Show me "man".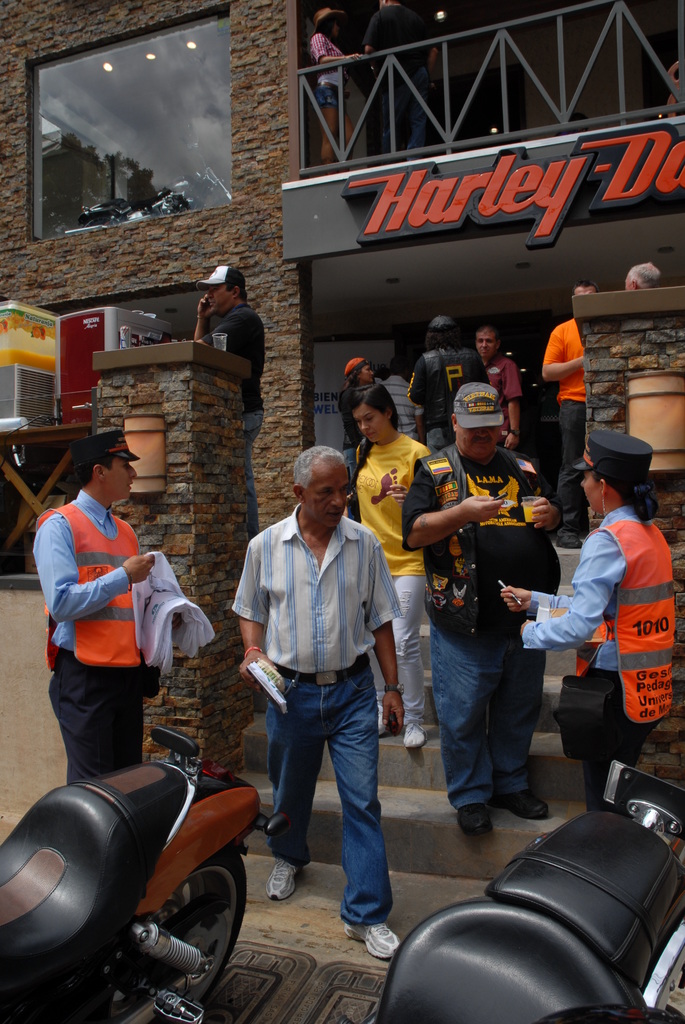
"man" is here: Rect(35, 431, 154, 788).
